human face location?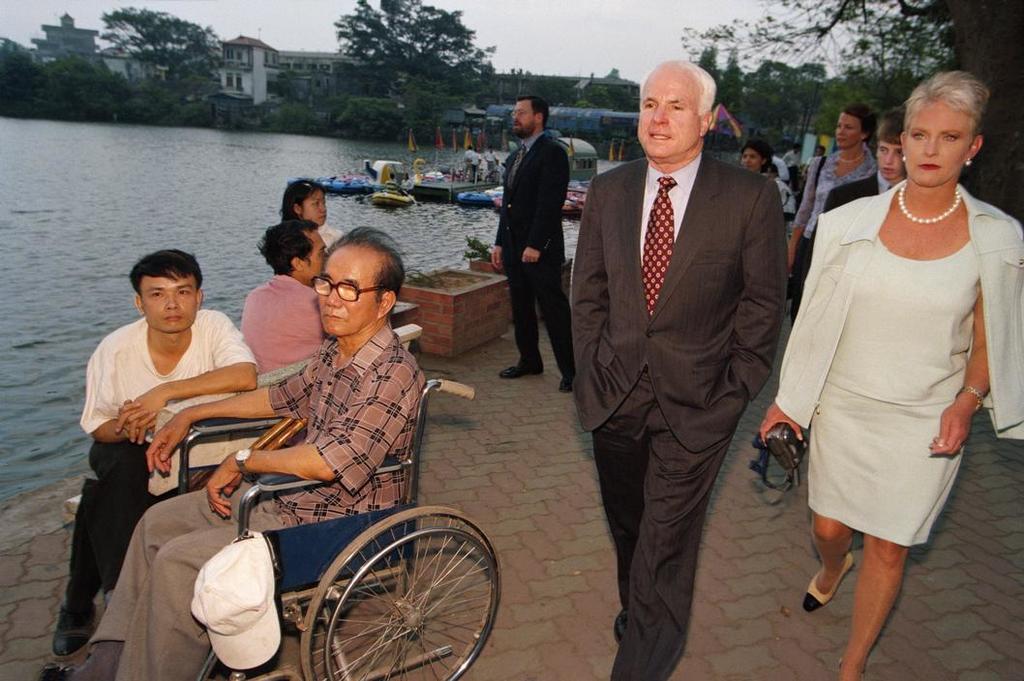
x1=301 y1=192 x2=328 y2=226
